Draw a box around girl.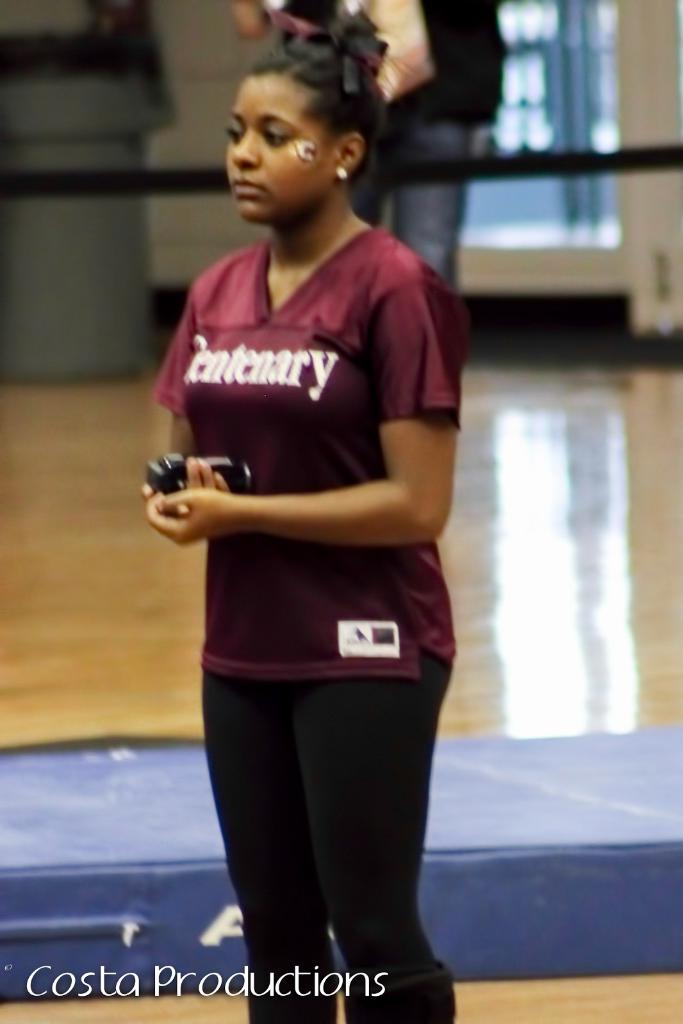
{"x1": 135, "y1": 2, "x2": 466, "y2": 1023}.
